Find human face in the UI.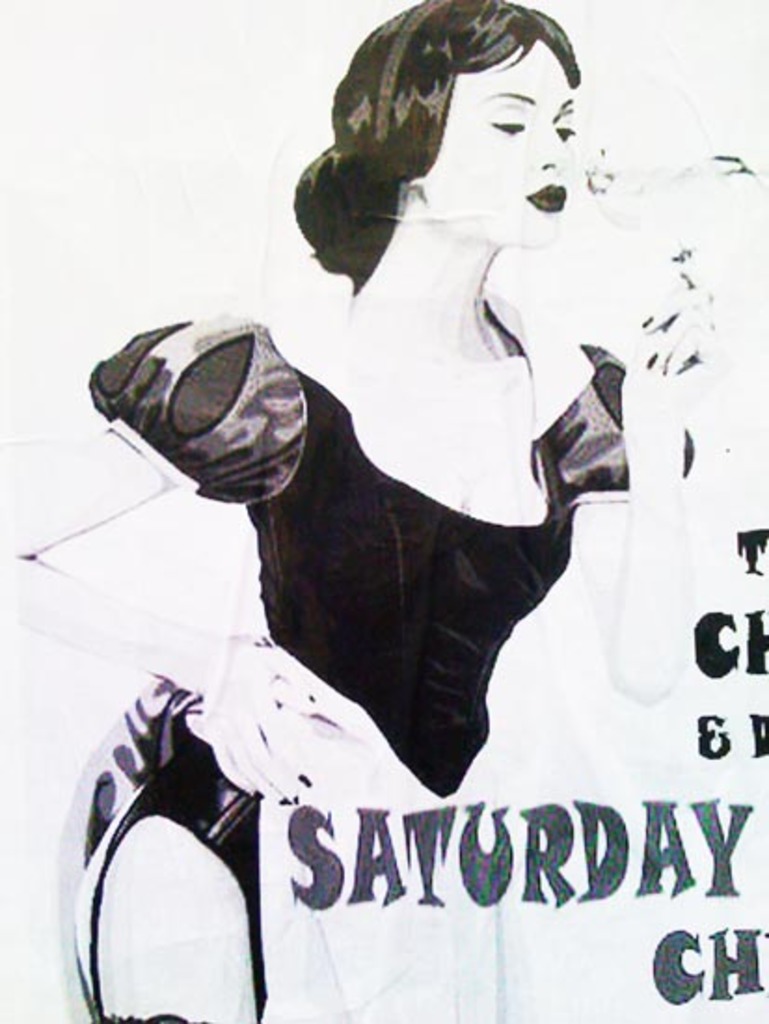
UI element at locate(423, 37, 572, 249).
